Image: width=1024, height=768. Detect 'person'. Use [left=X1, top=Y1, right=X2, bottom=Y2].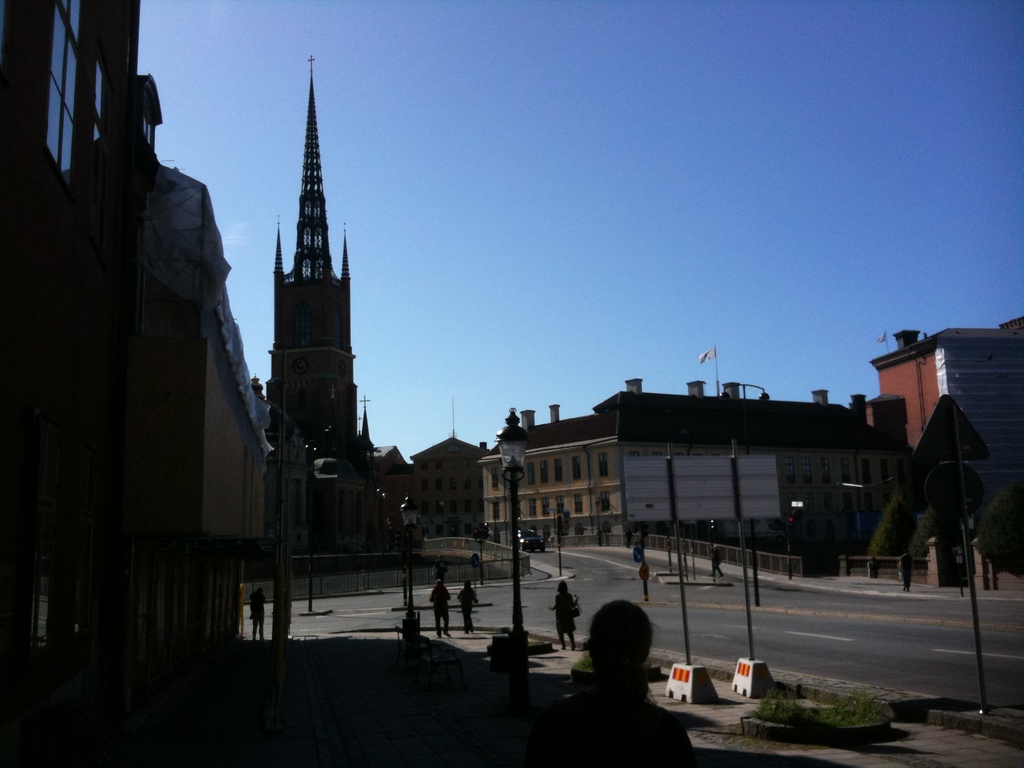
[left=547, top=582, right=574, bottom=651].
